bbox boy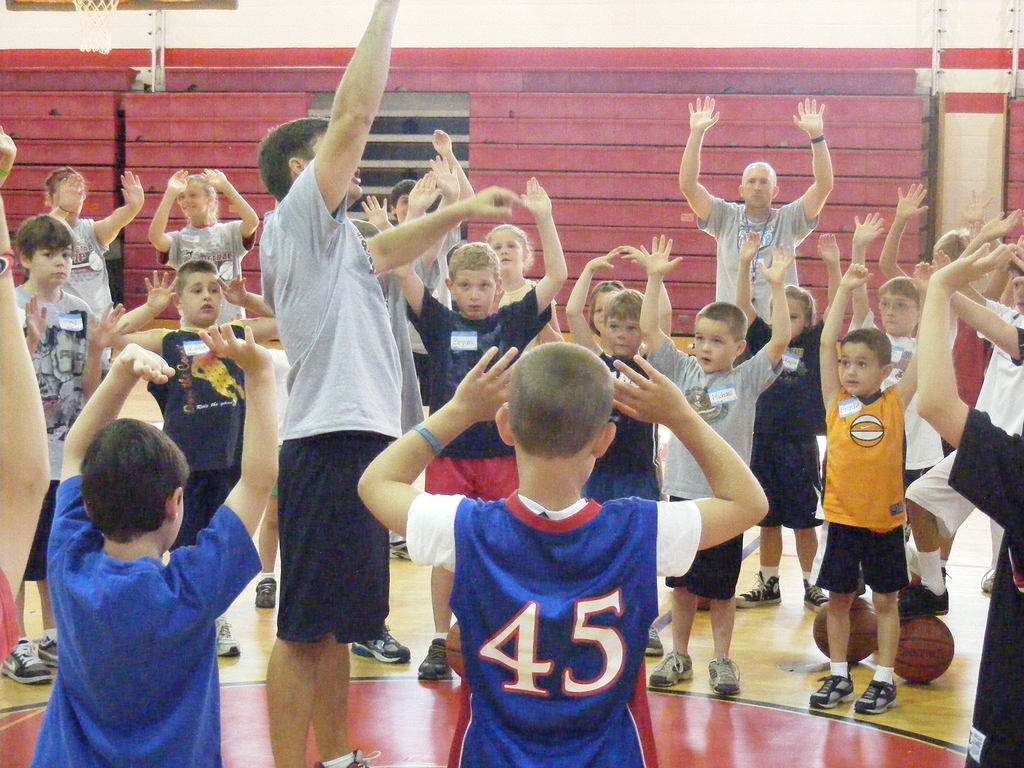
BBox(785, 301, 942, 714)
